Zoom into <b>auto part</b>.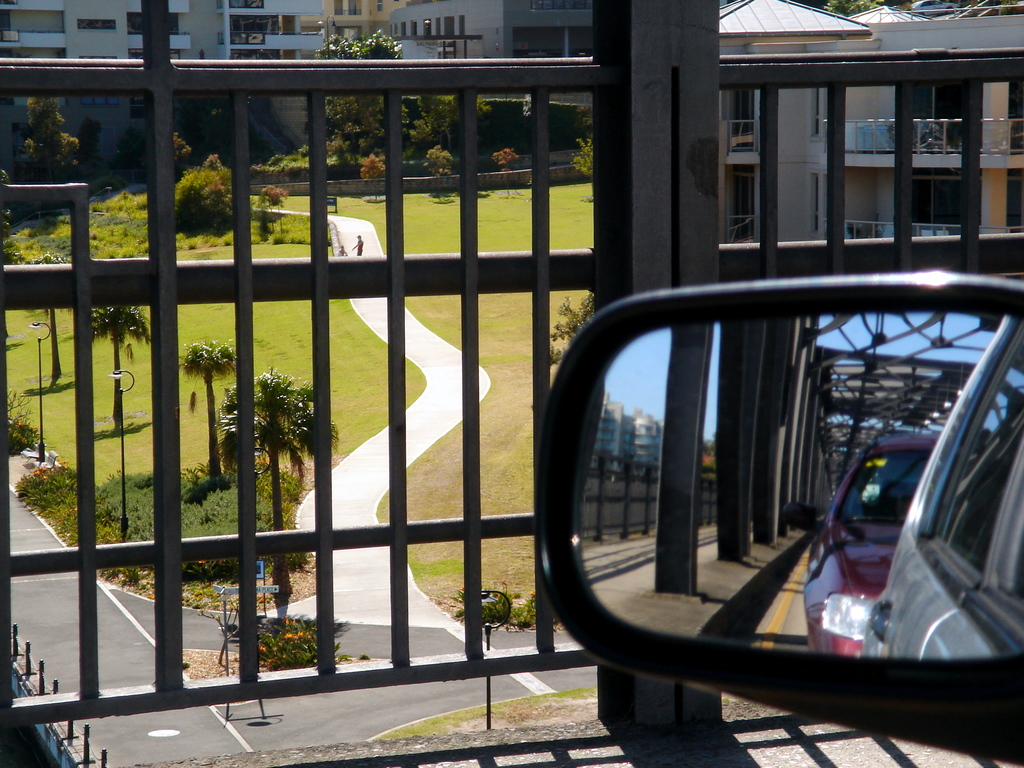
Zoom target: 524/271/1023/663.
